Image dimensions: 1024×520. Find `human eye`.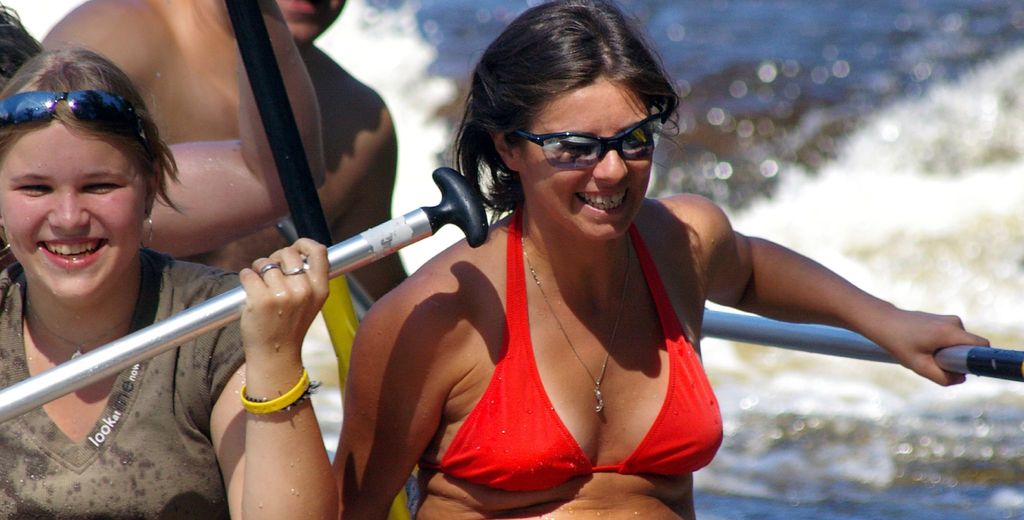
region(80, 176, 120, 195).
